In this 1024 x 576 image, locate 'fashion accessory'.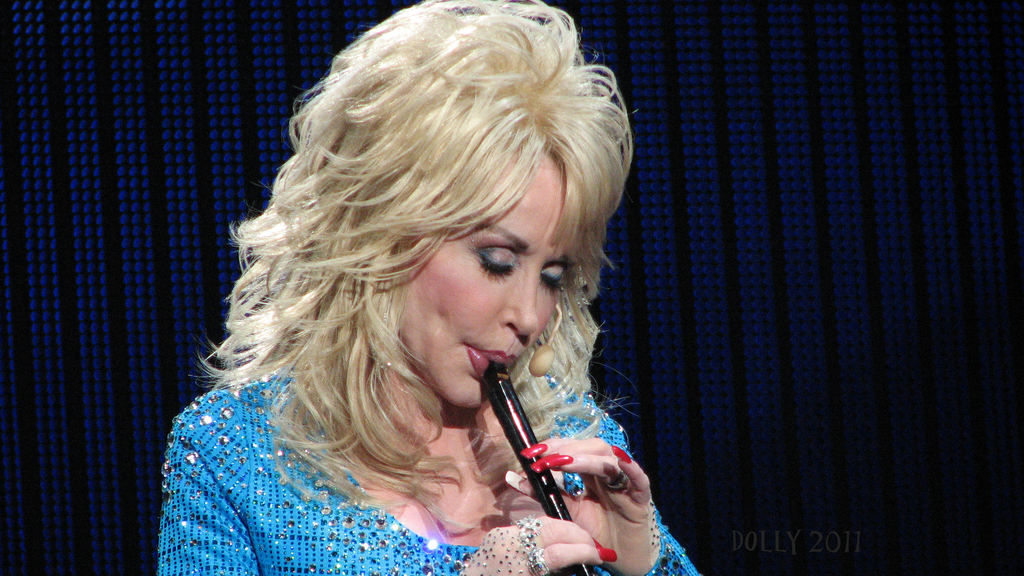
Bounding box: select_region(605, 472, 631, 492).
